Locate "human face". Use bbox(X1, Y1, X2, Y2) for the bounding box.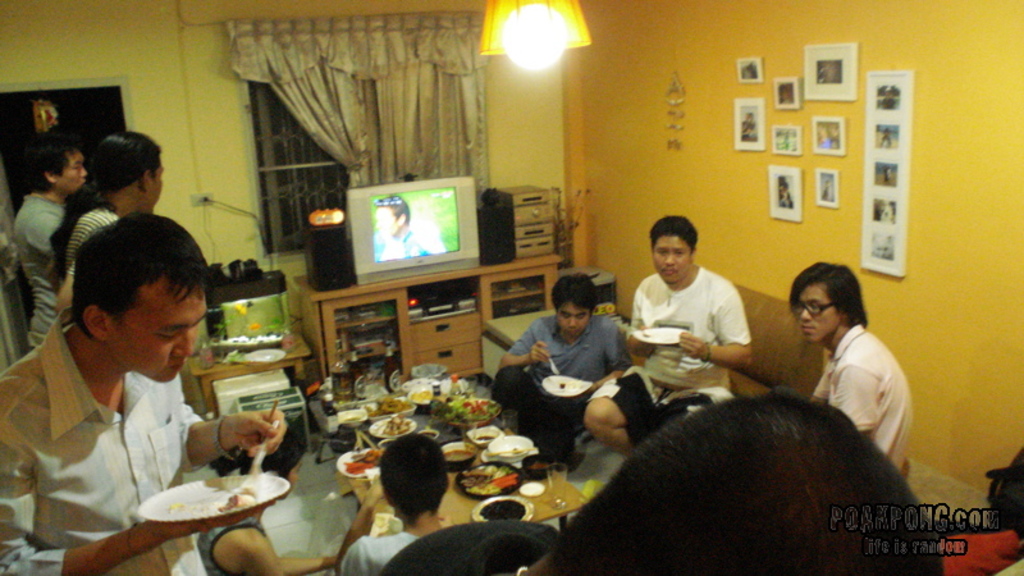
bbox(652, 228, 689, 279).
